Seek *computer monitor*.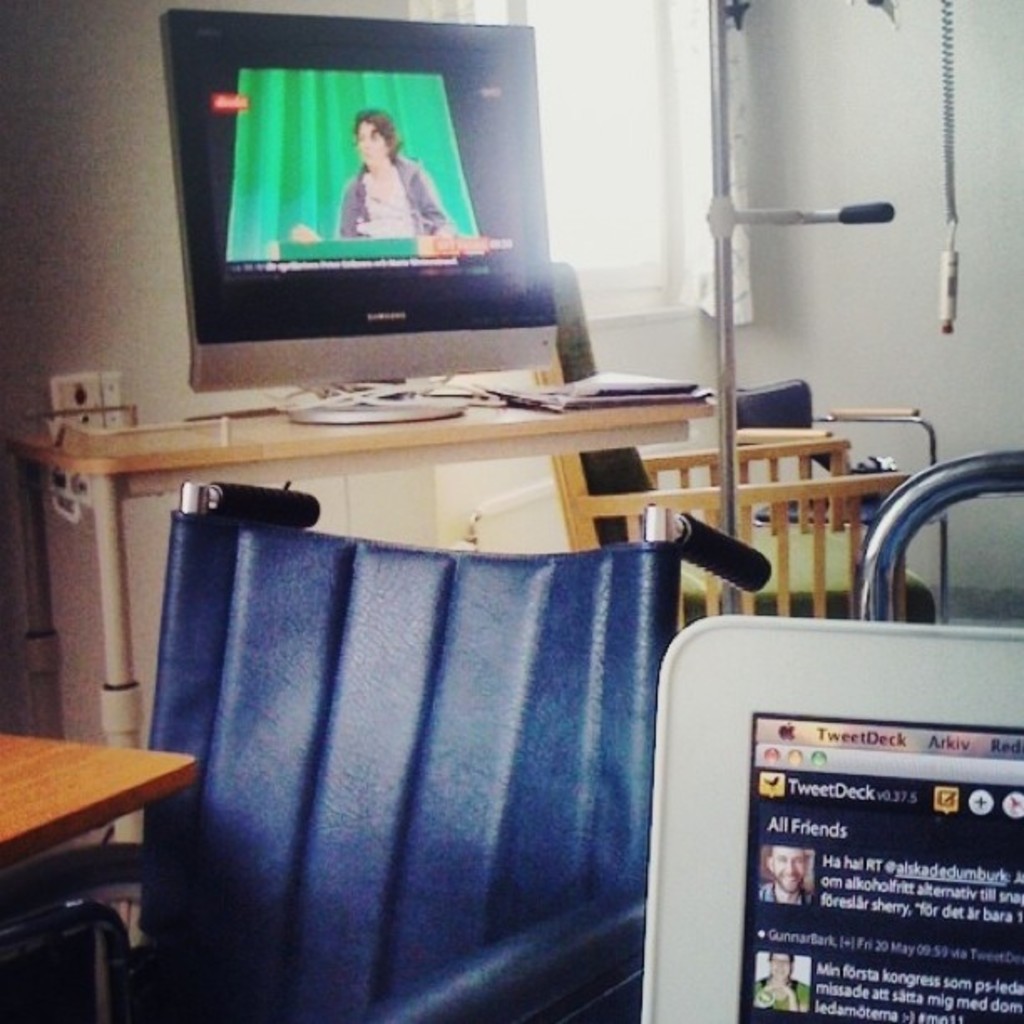
664 616 1022 1022.
